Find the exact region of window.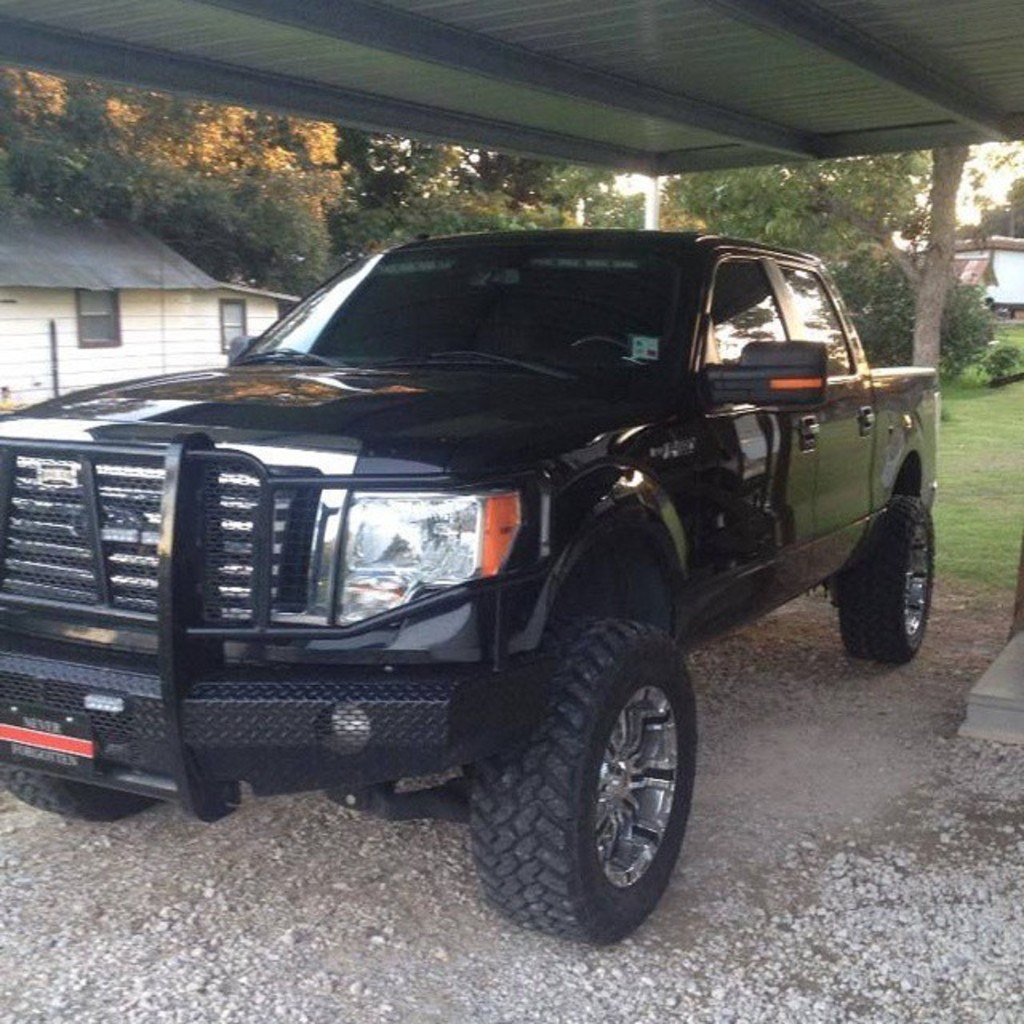
Exact region: detection(74, 294, 123, 344).
